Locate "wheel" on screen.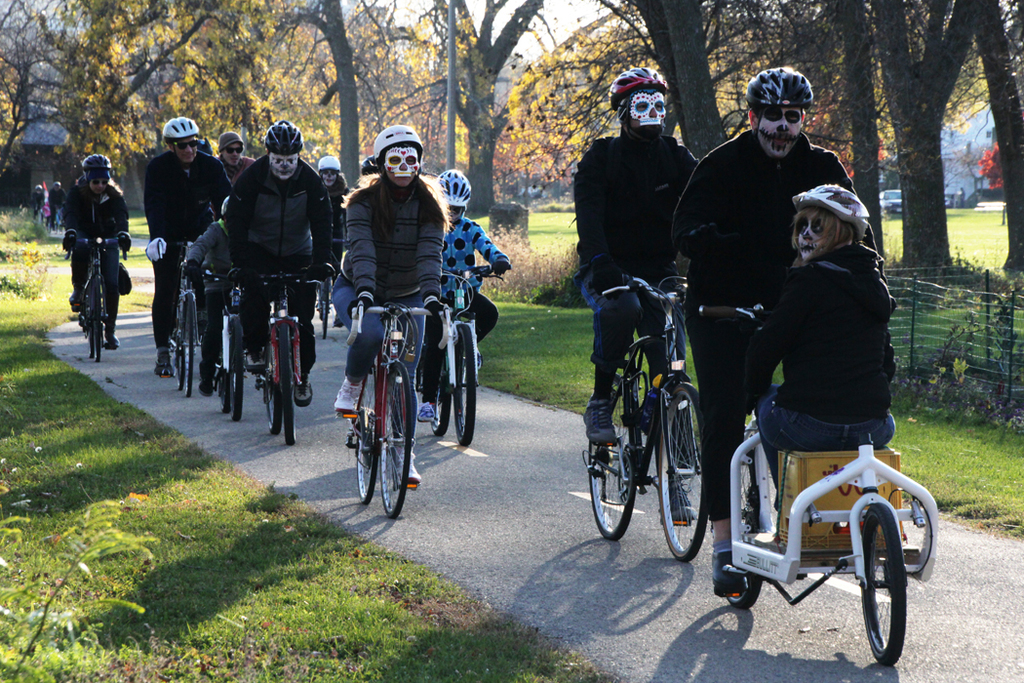
On screen at crop(659, 382, 710, 559).
